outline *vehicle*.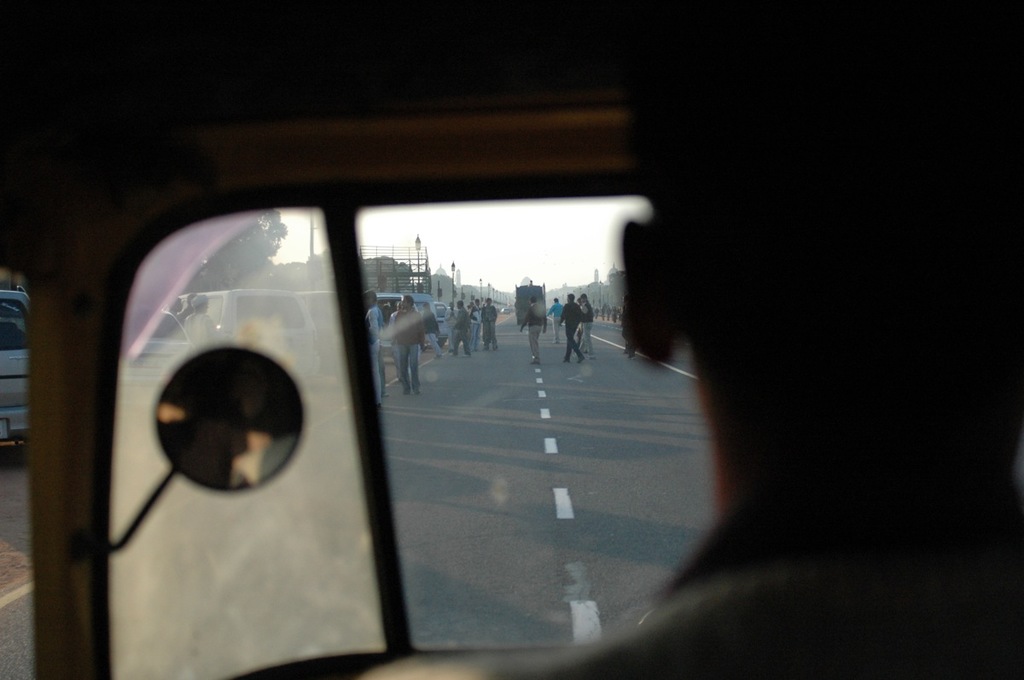
Outline: <region>302, 286, 335, 367</region>.
